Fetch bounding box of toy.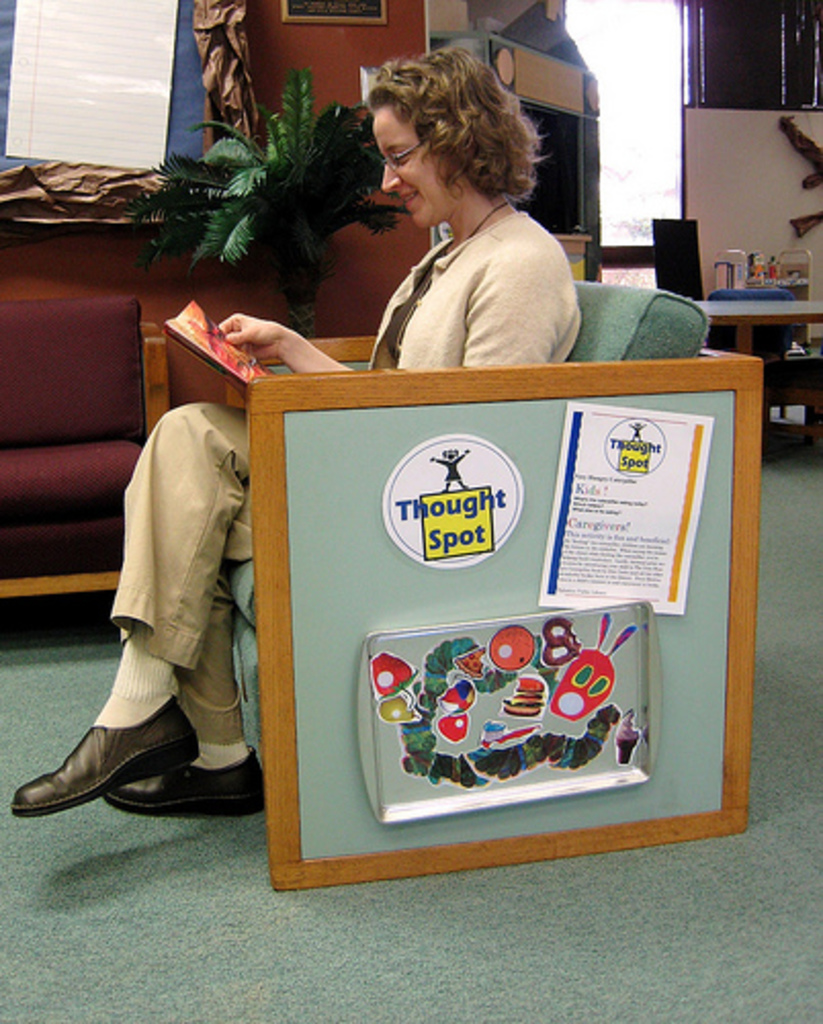
Bbox: 495:672:553:719.
